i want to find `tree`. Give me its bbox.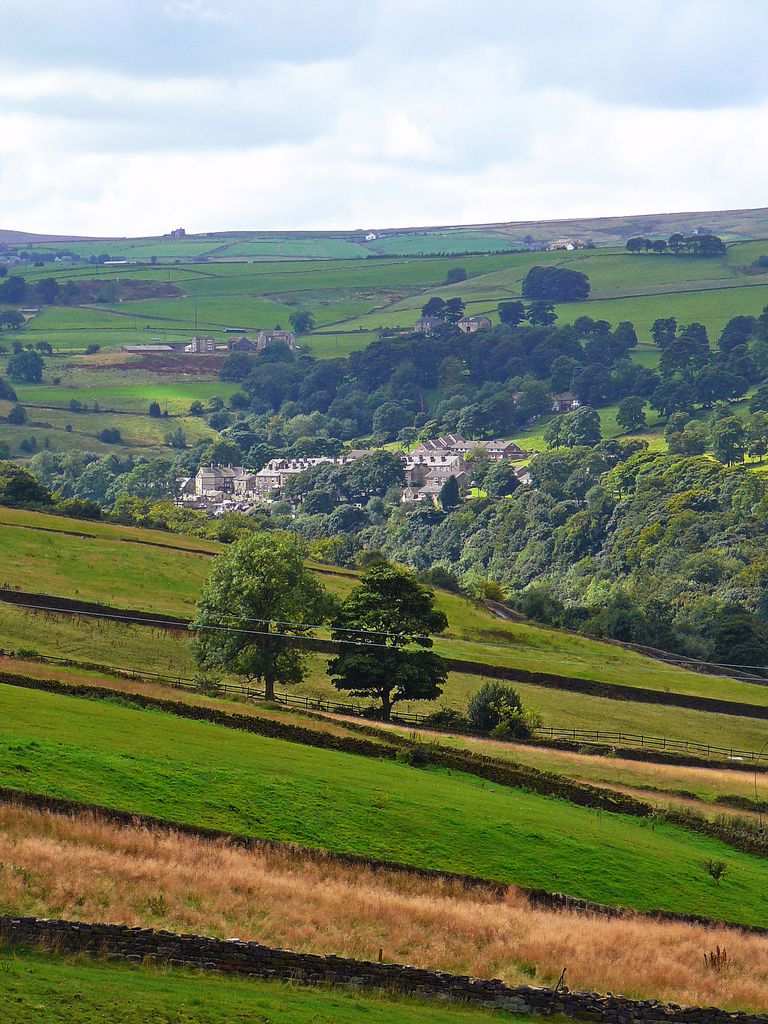
<region>192, 630, 301, 700</region>.
